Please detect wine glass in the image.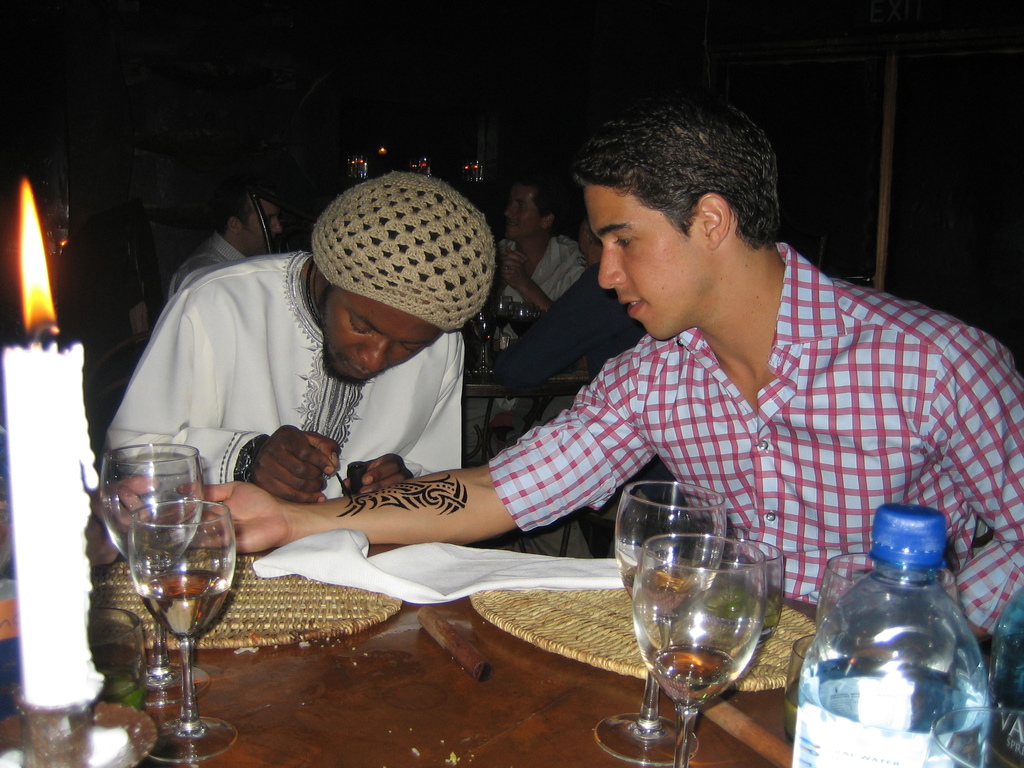
[103,442,209,708].
